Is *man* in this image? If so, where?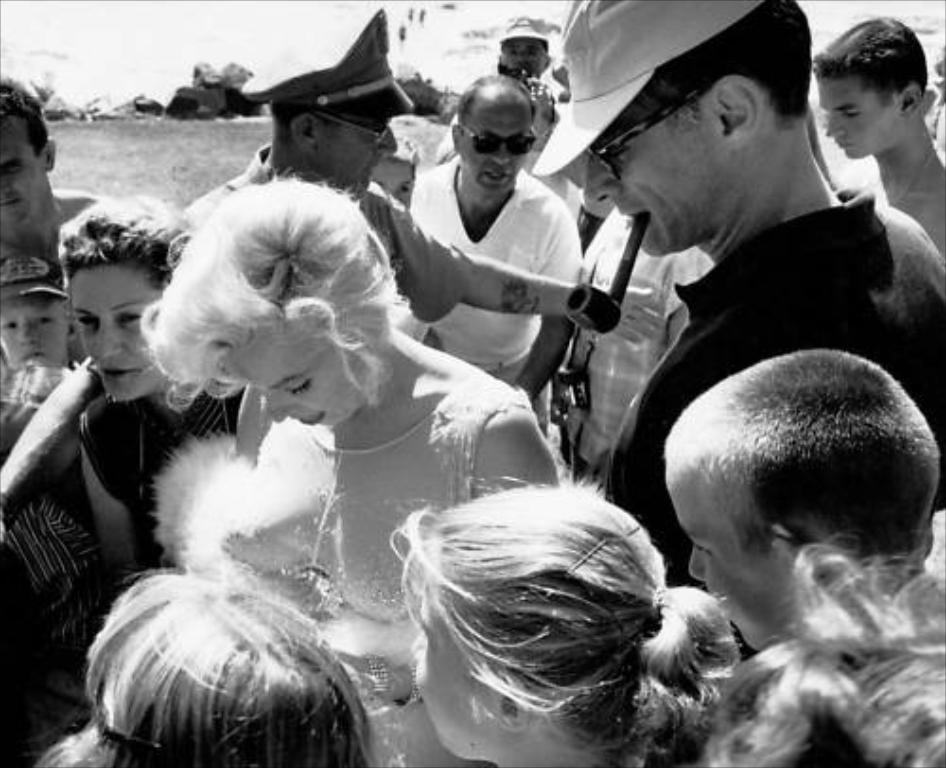
Yes, at (399, 78, 588, 441).
